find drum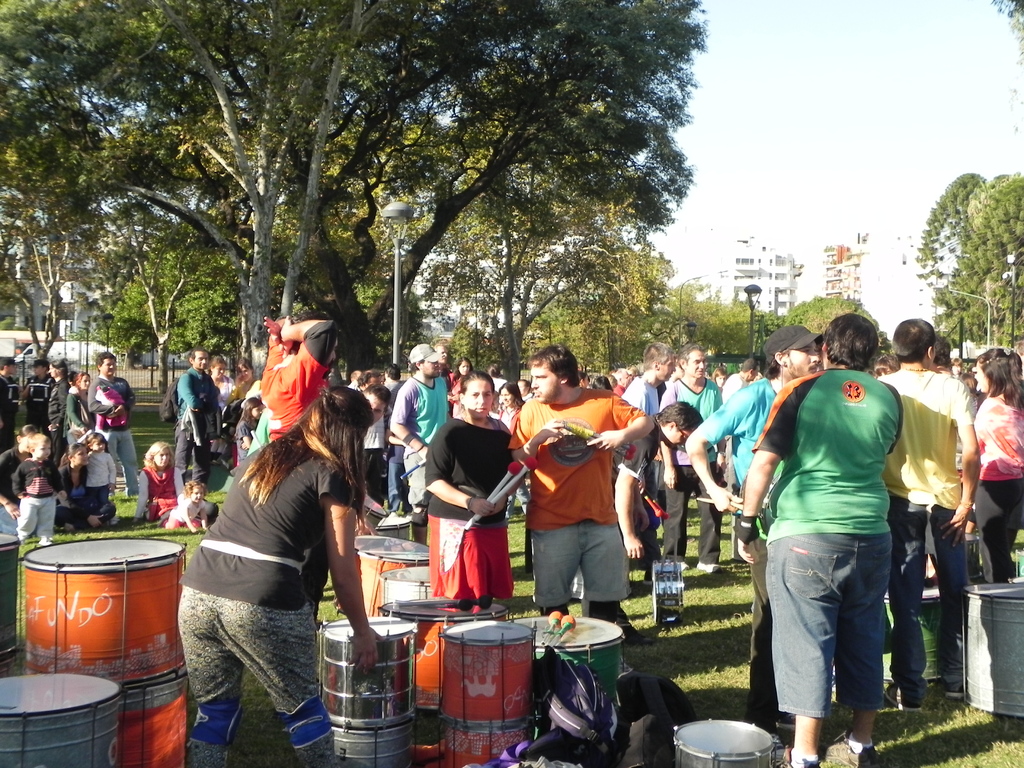
(877, 580, 946, 692)
